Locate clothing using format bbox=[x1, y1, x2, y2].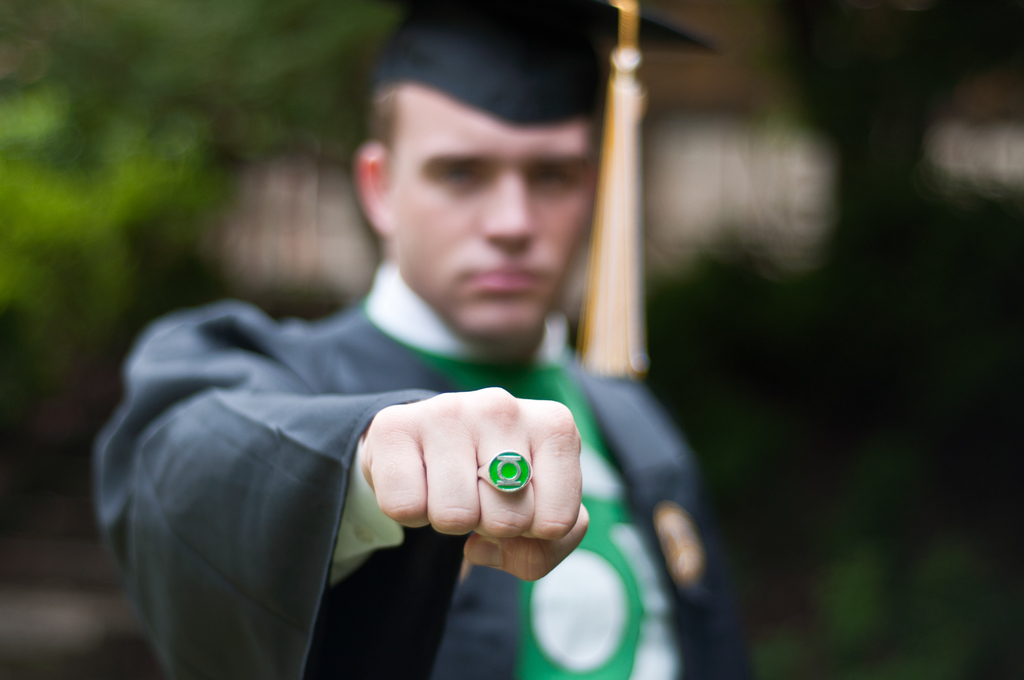
bbox=[63, 164, 716, 672].
